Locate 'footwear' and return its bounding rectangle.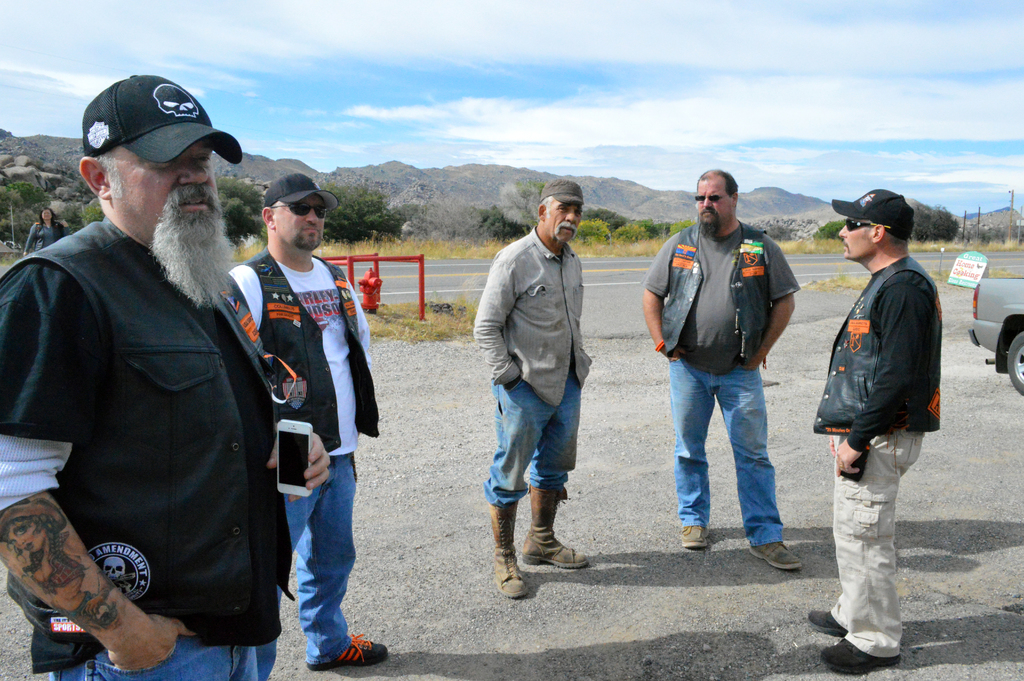
(left=820, top=637, right=901, bottom=676).
